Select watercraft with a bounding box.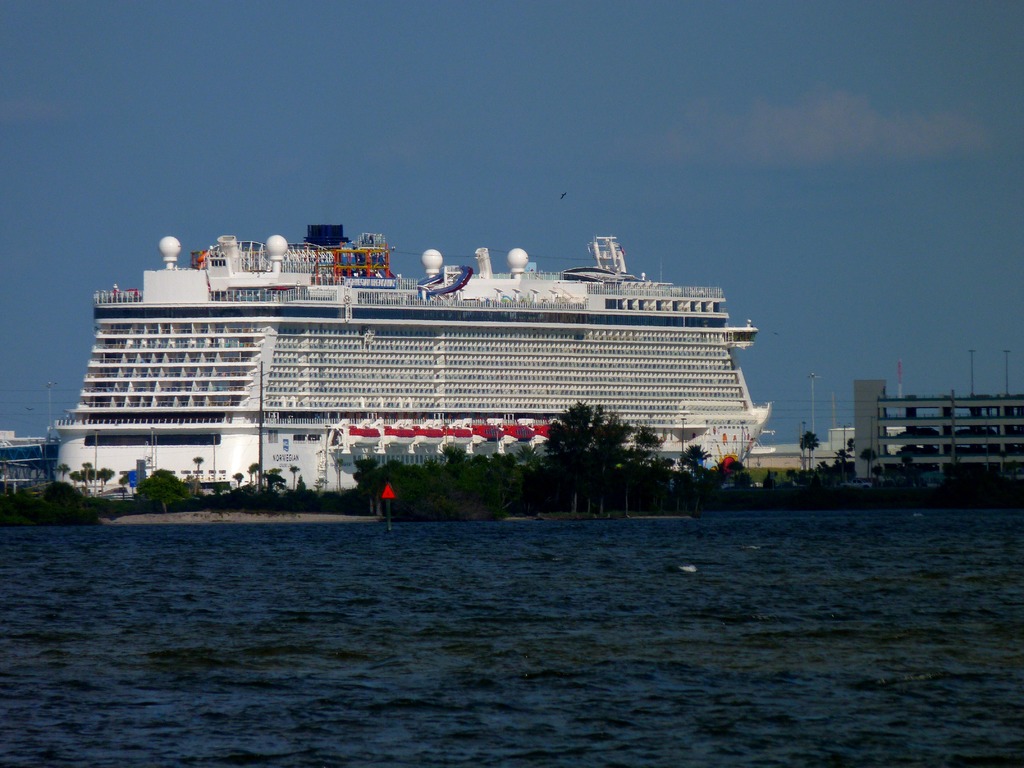
46:223:772:492.
